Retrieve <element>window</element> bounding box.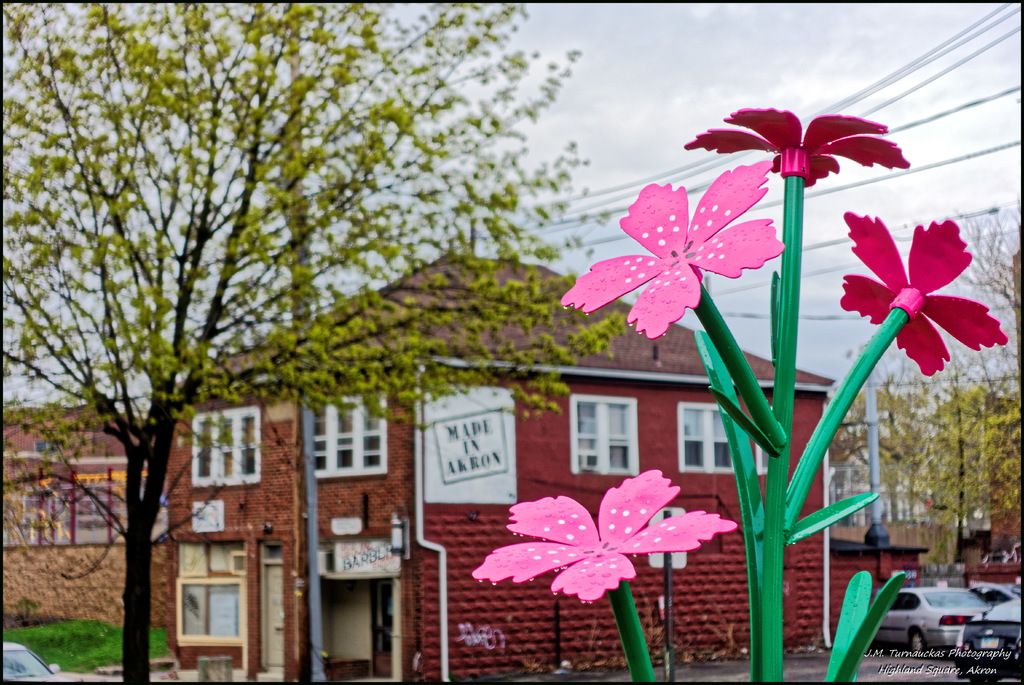
Bounding box: box=[669, 395, 742, 481].
